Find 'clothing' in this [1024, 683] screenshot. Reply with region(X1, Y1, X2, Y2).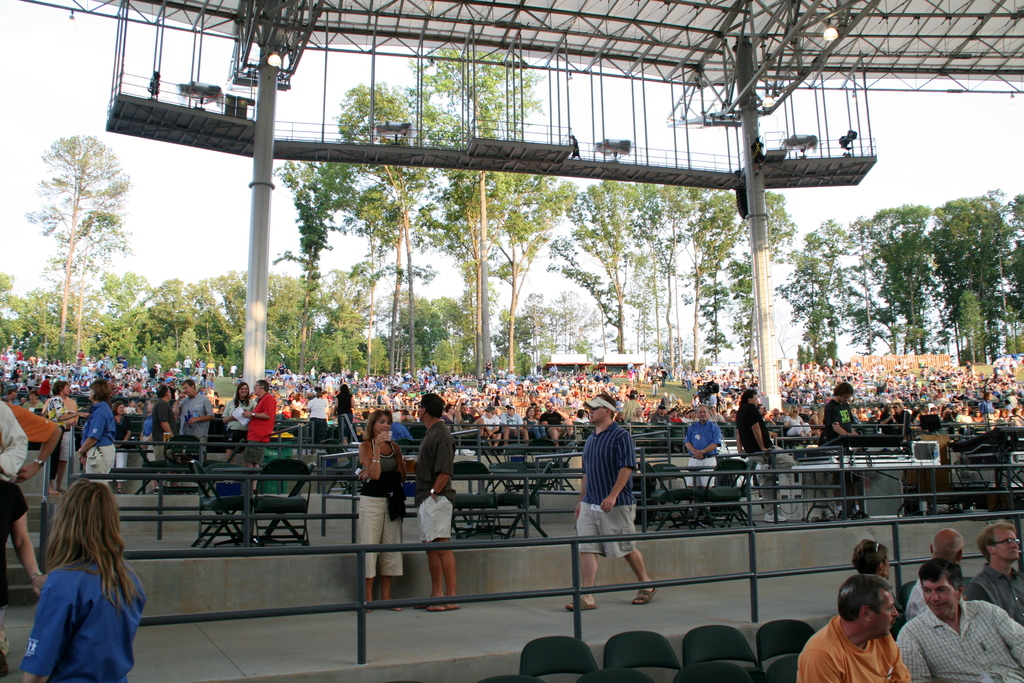
region(38, 395, 62, 470).
